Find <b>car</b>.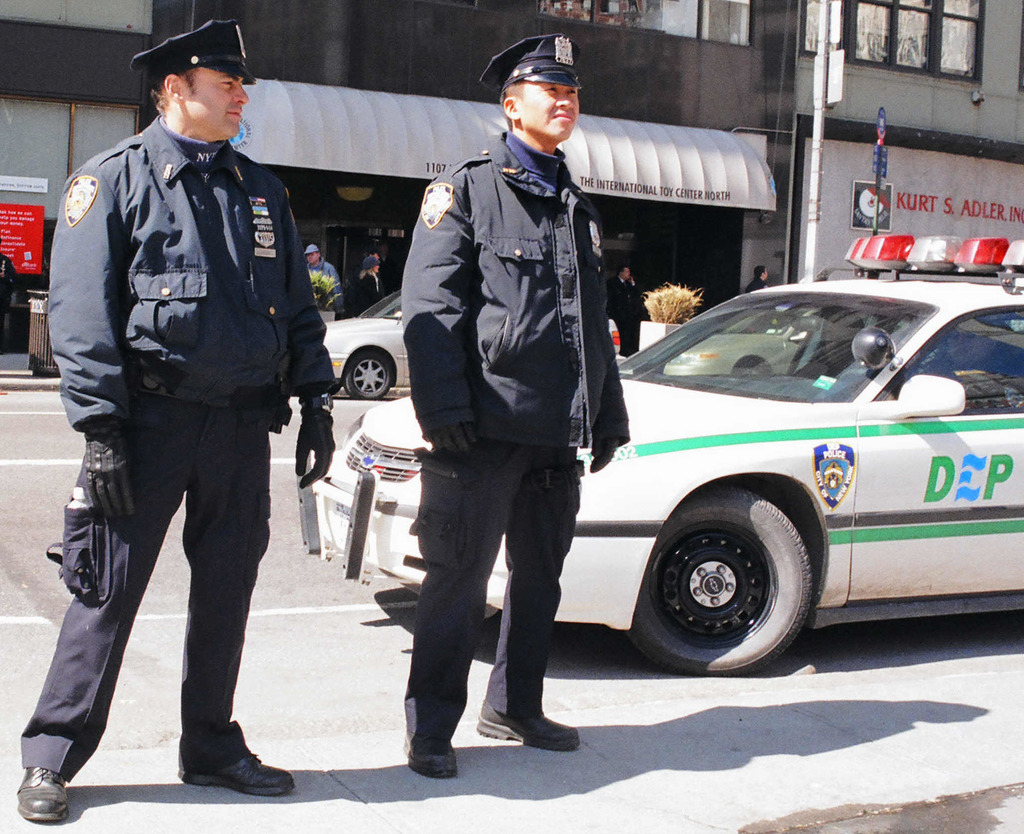
rect(323, 288, 620, 399).
